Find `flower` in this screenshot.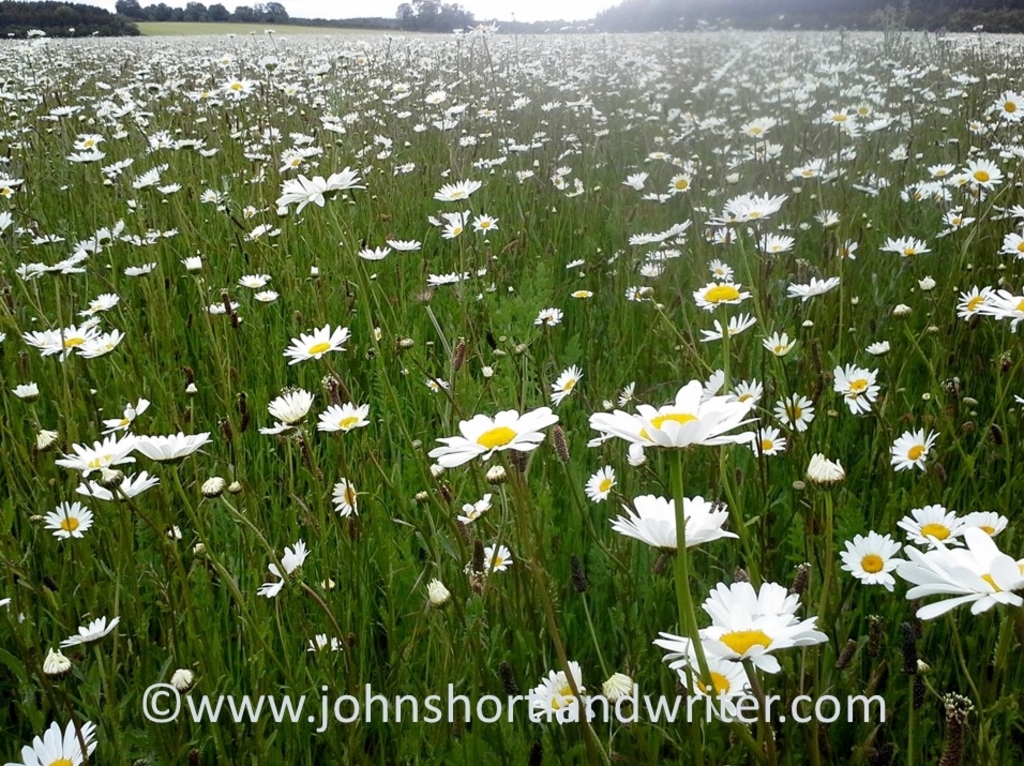
The bounding box for `flower` is (left=328, top=475, right=361, bottom=520).
